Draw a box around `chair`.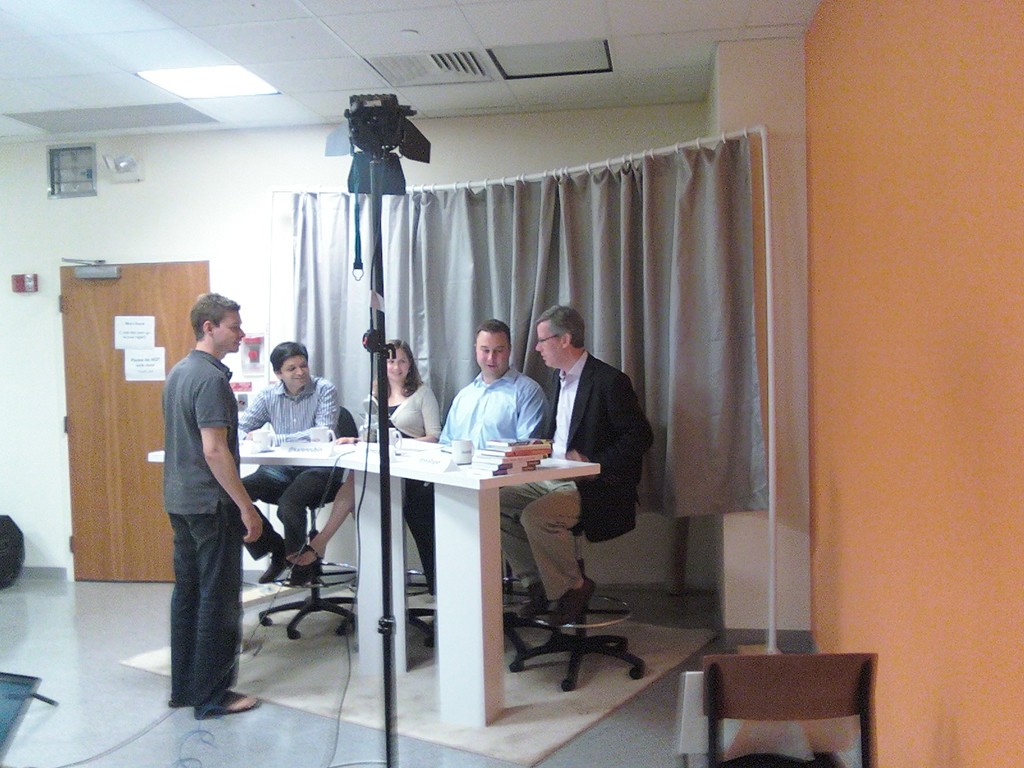
rect(254, 403, 358, 641).
